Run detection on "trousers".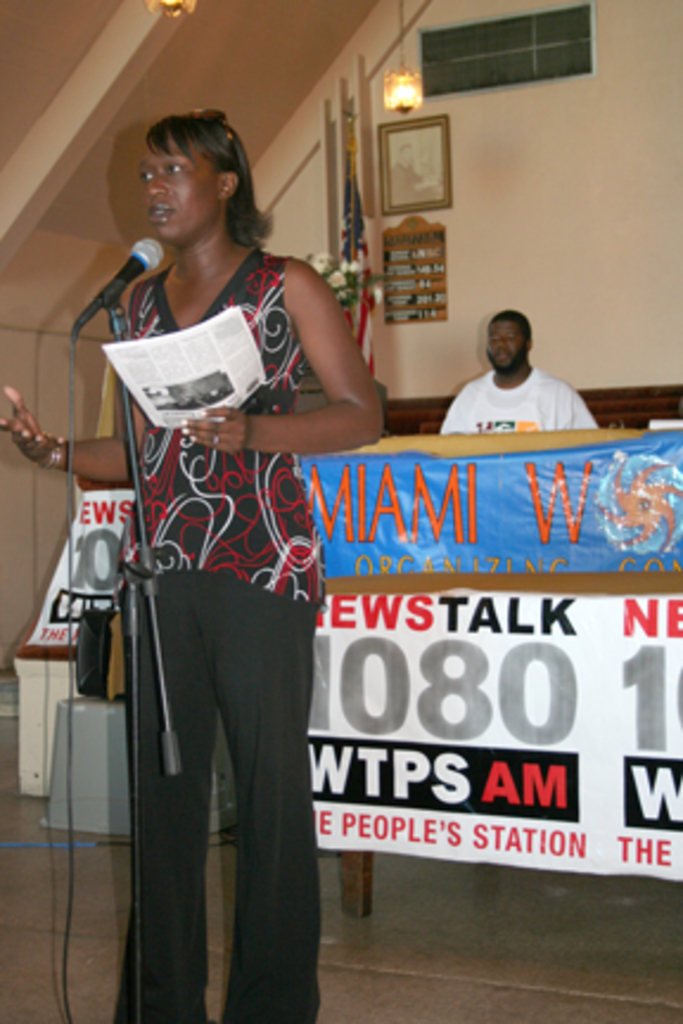
Result: locate(135, 562, 315, 1019).
